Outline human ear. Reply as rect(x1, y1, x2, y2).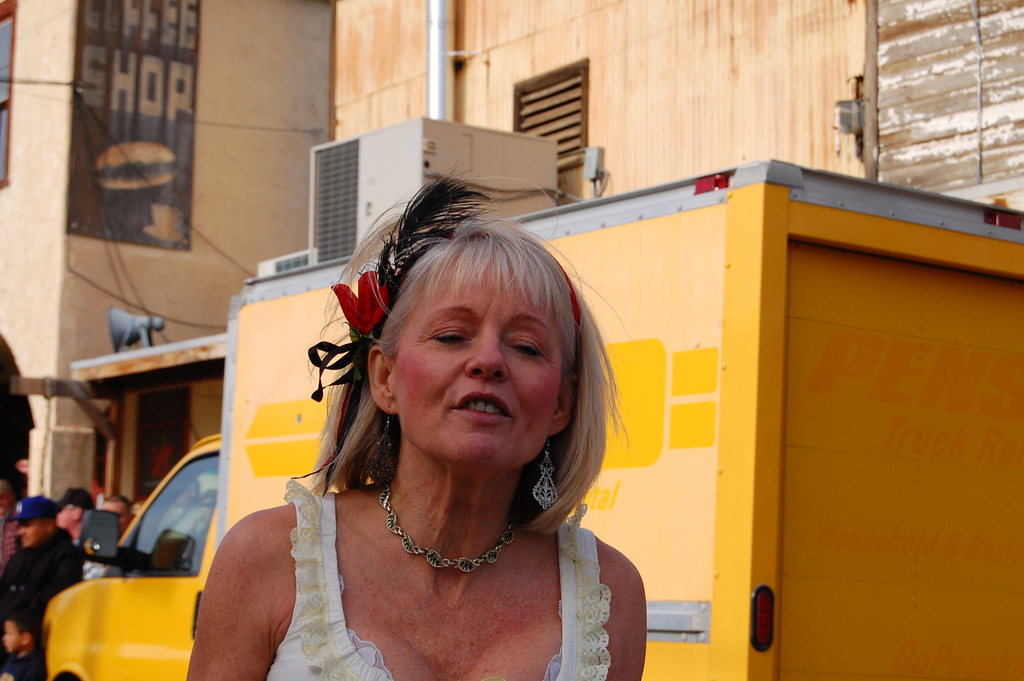
rect(550, 377, 572, 434).
